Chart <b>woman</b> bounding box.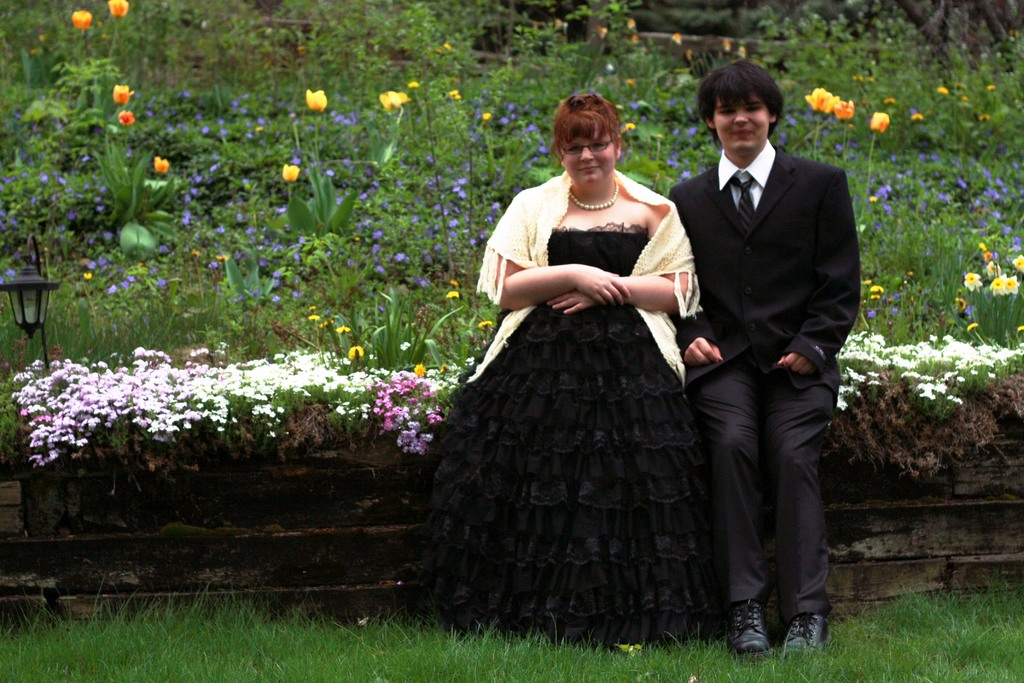
Charted: crop(454, 81, 730, 652).
